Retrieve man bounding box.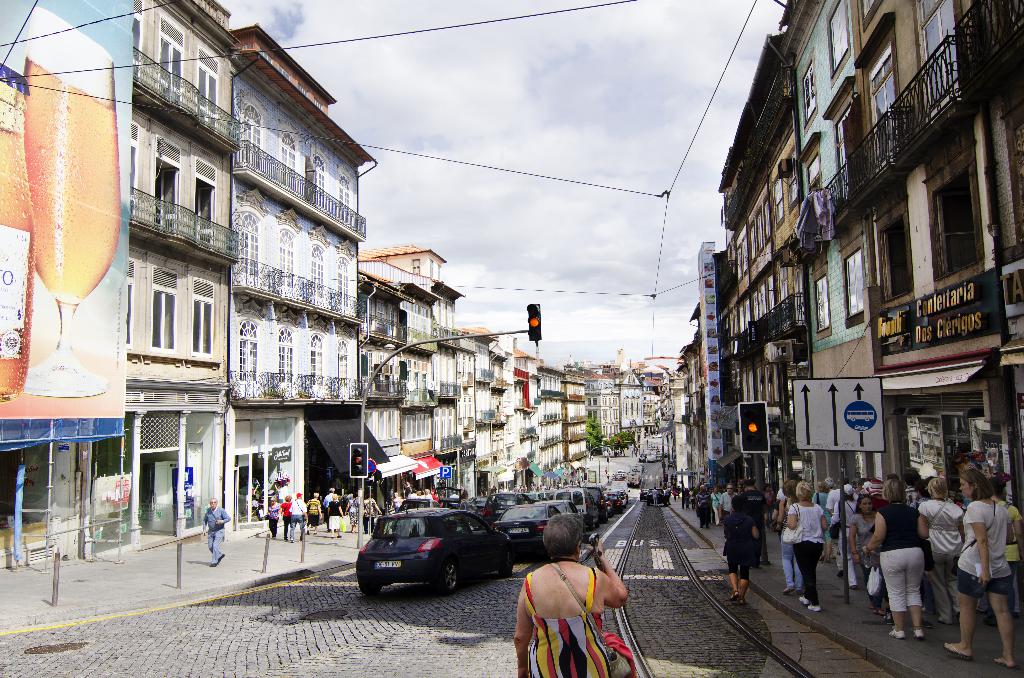
Bounding box: 717, 483, 735, 549.
